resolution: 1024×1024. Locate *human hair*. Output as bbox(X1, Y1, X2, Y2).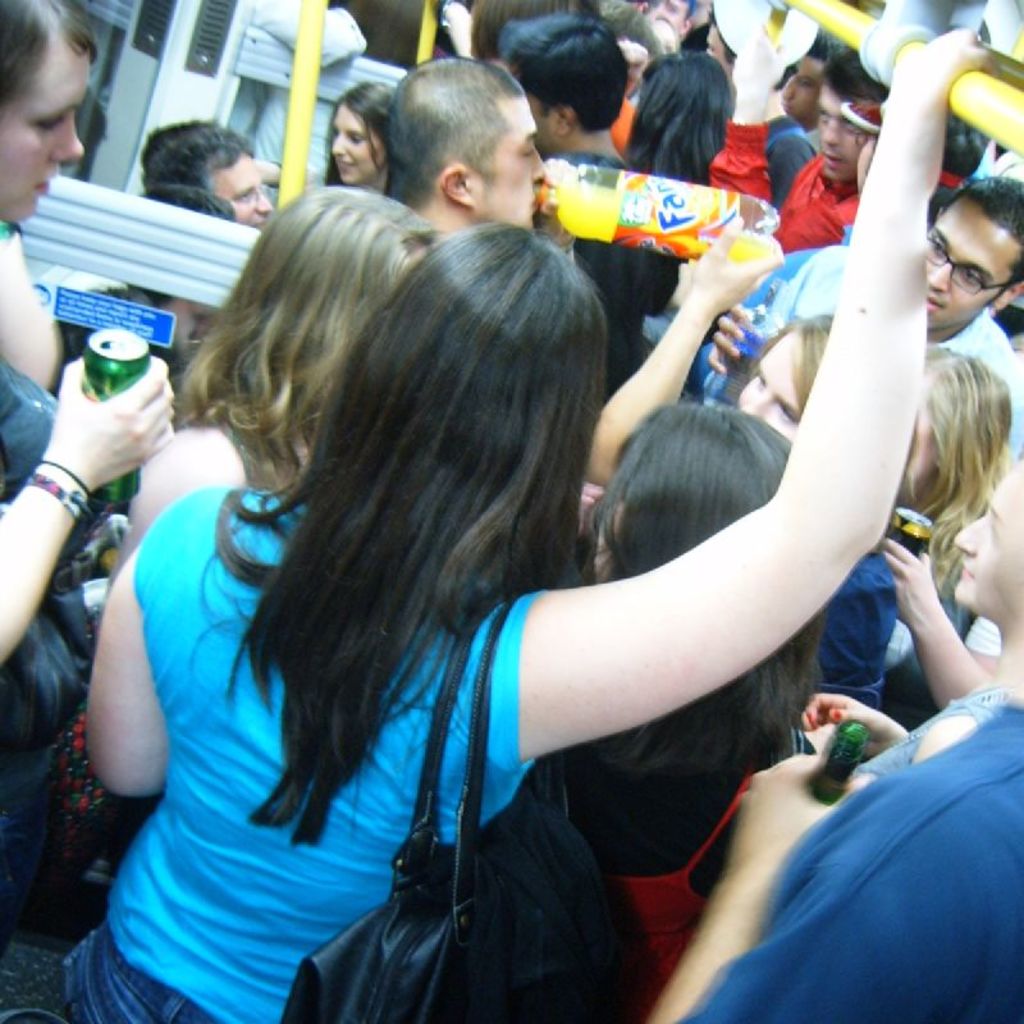
bbox(0, 0, 99, 133).
